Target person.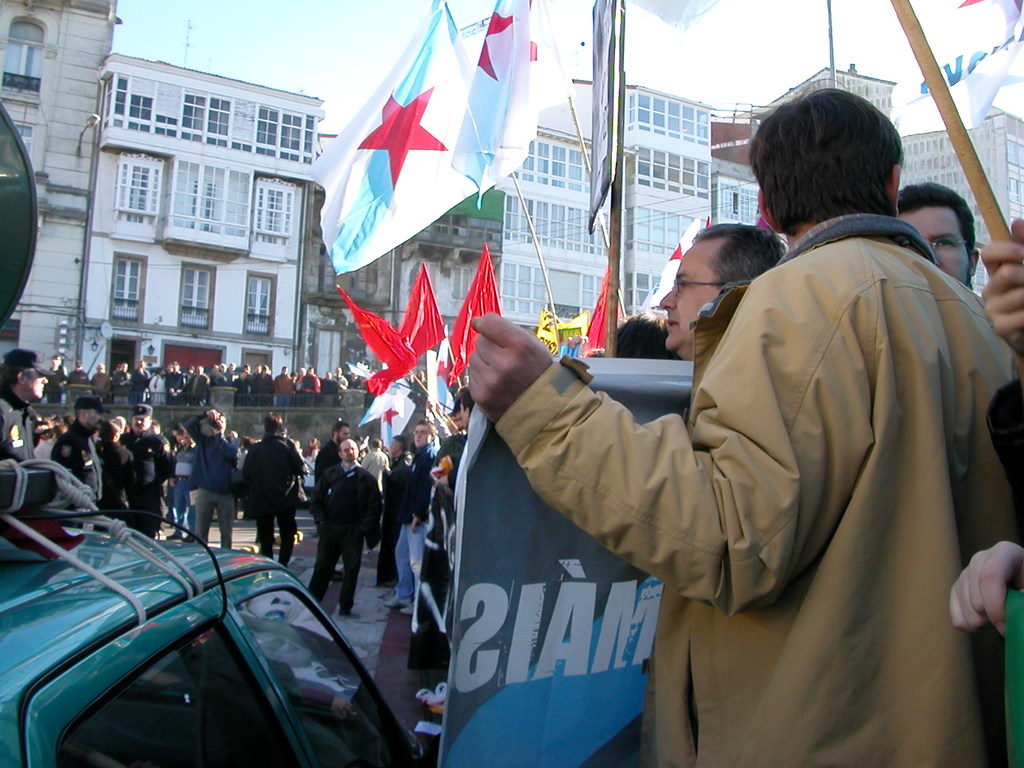
Target region: pyautogui.locateOnScreen(465, 84, 1023, 767).
